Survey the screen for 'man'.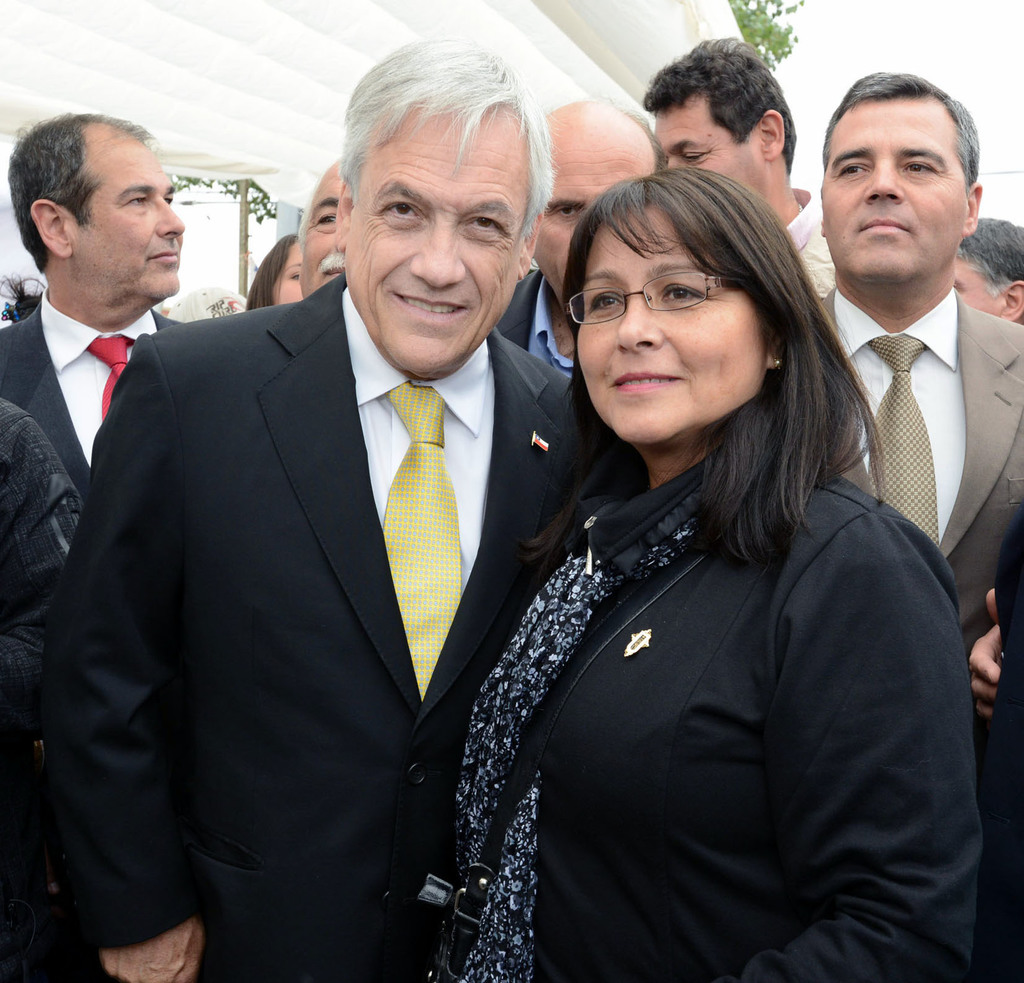
Survey found: (0, 108, 198, 523).
